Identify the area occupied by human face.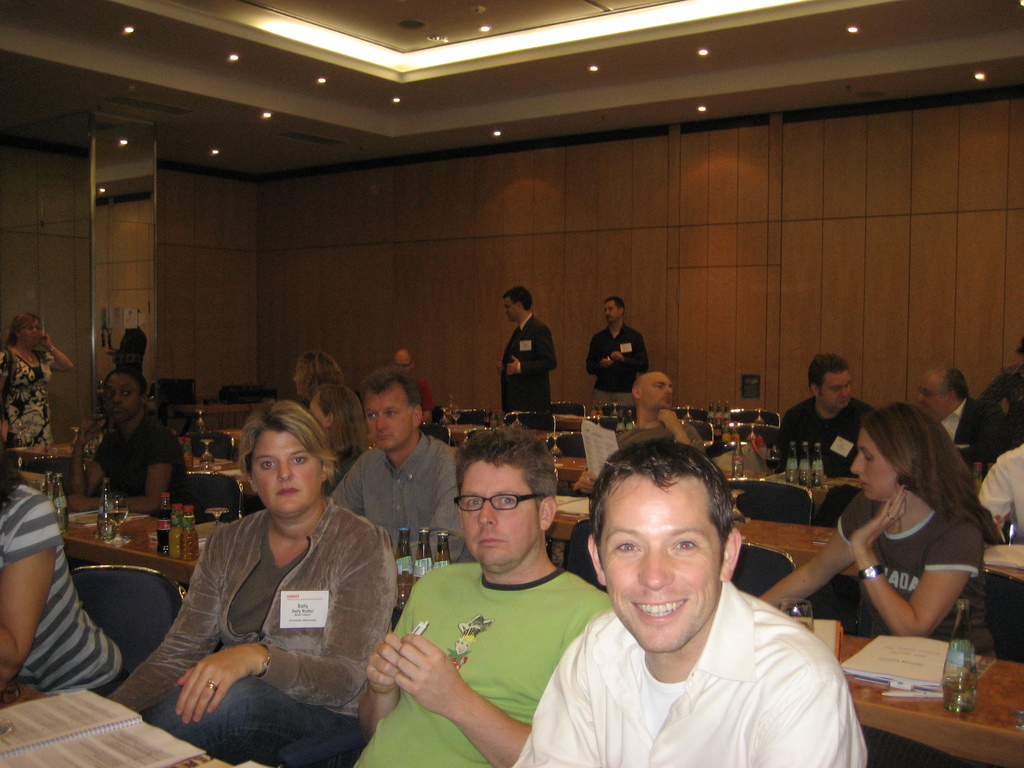
Area: box=[850, 429, 897, 503].
